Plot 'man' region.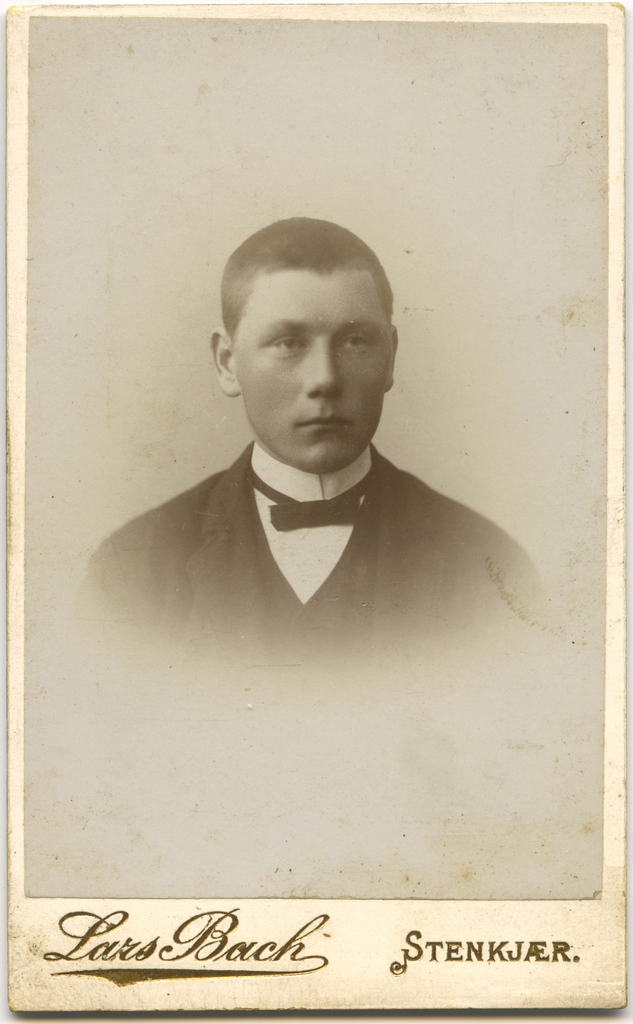
Plotted at pyautogui.locateOnScreen(96, 192, 518, 735).
